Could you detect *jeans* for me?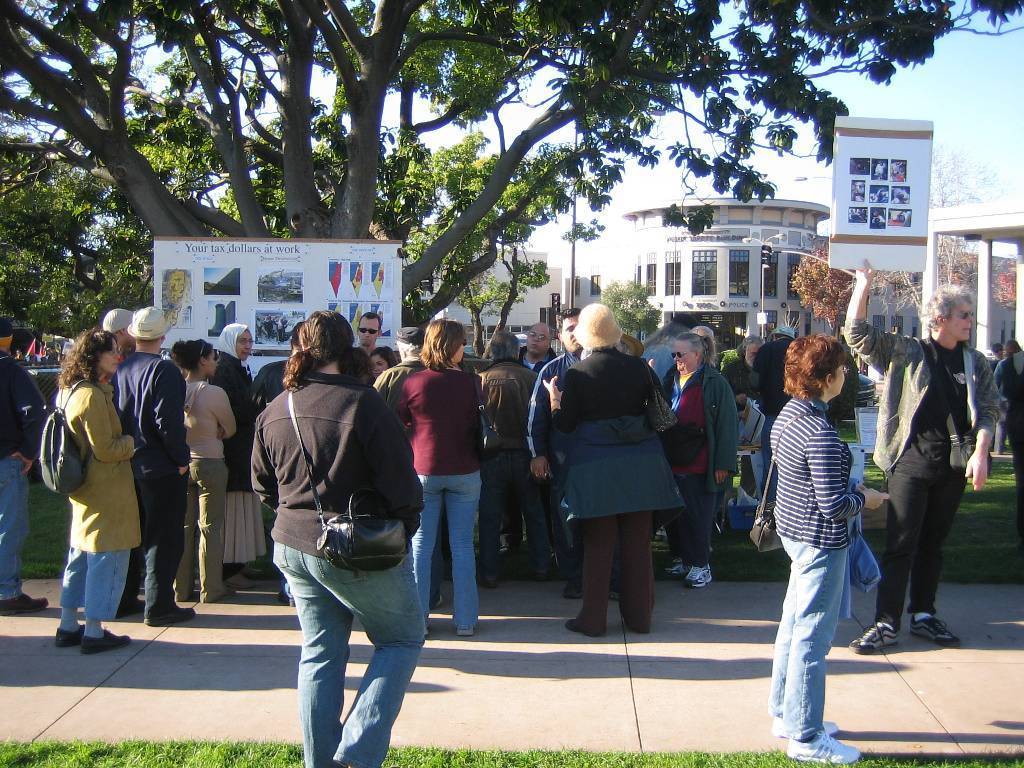
Detection result: pyautogui.locateOnScreen(1005, 408, 1023, 485).
